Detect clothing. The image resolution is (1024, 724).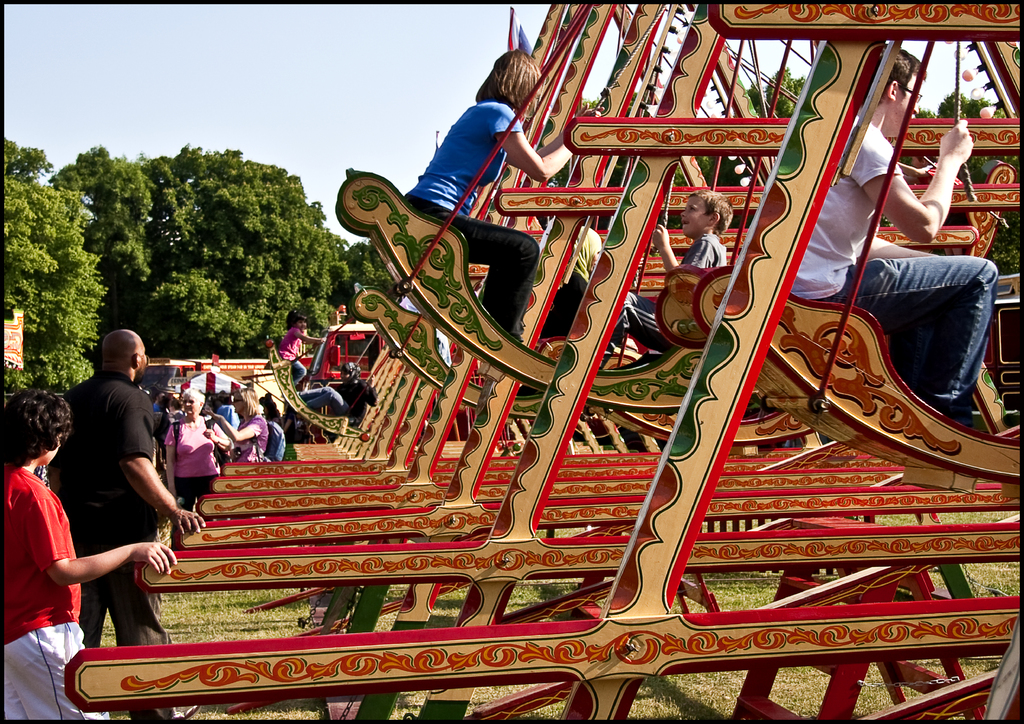
Rect(59, 336, 159, 646).
